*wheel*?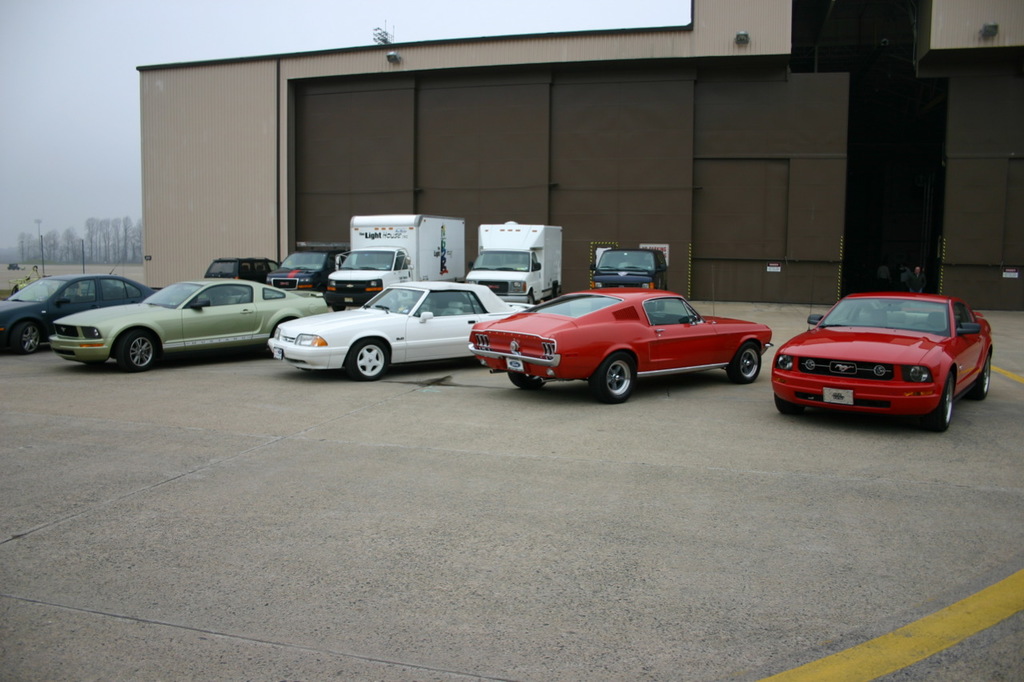
<box>346,341,390,379</box>
